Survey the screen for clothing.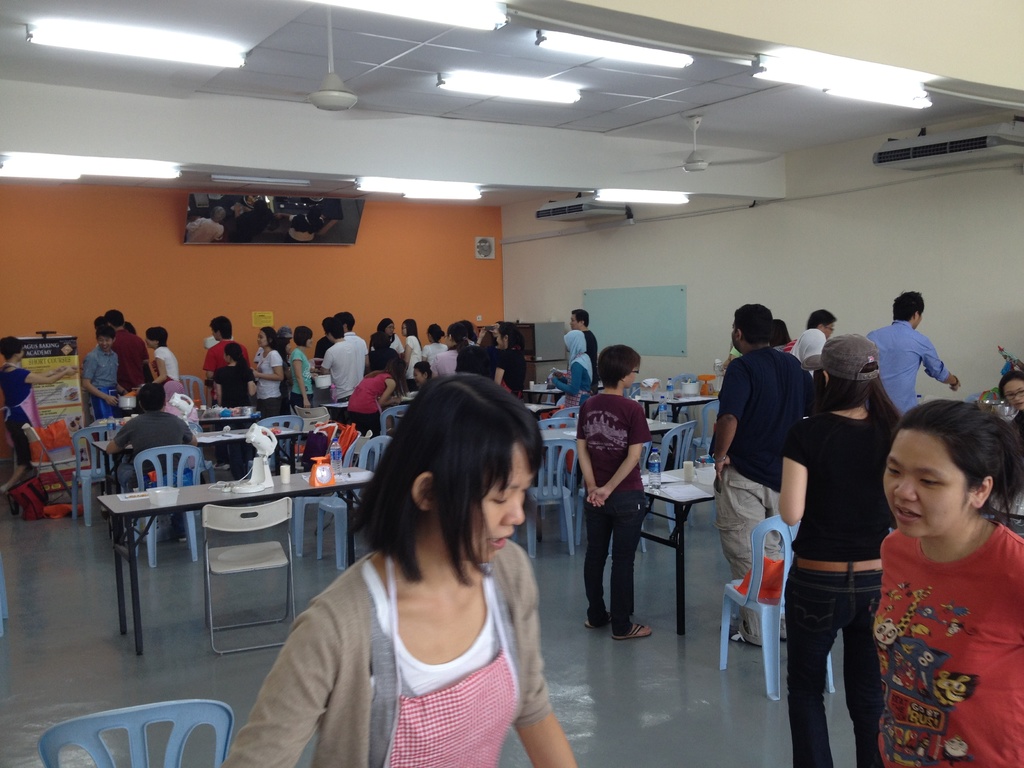
Survey found: (left=257, top=344, right=288, bottom=422).
